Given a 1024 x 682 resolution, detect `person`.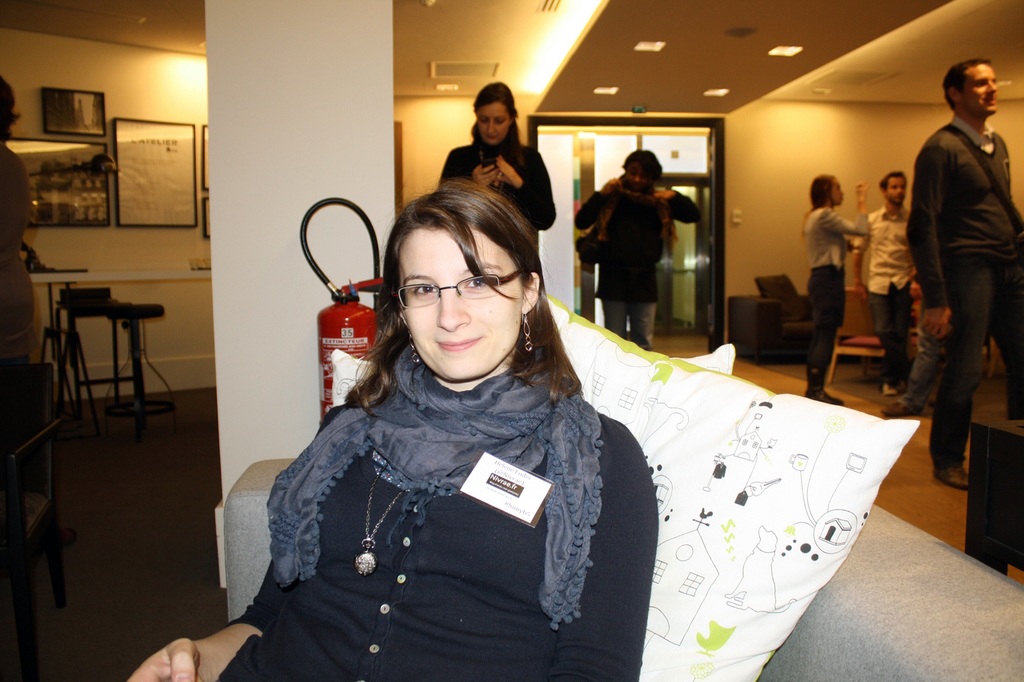
(left=123, top=174, right=653, bottom=681).
